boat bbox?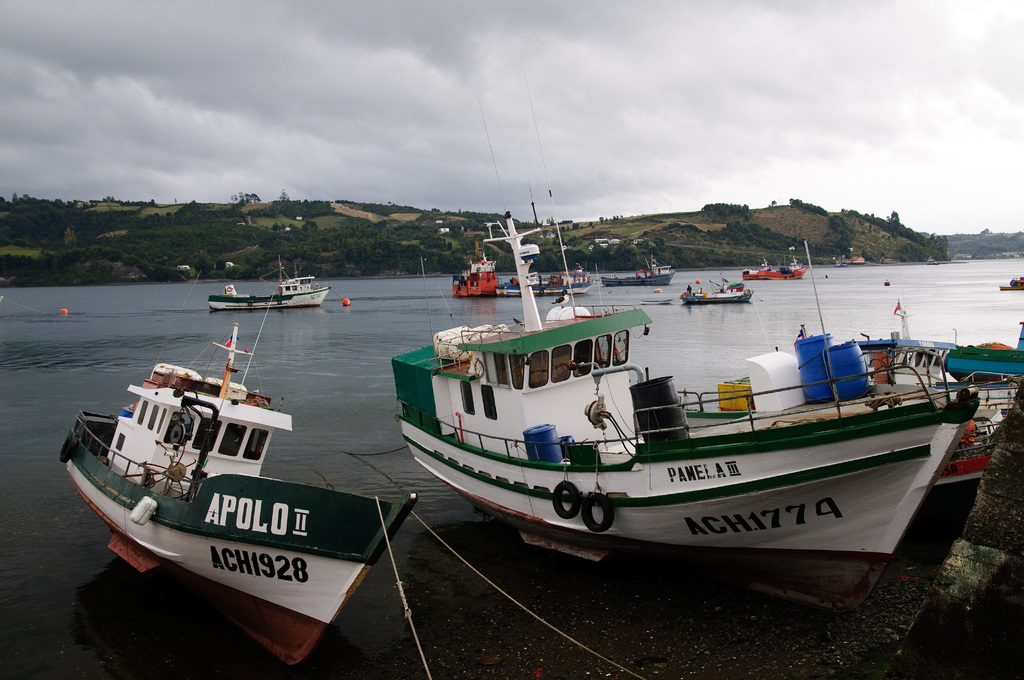
729, 248, 803, 276
